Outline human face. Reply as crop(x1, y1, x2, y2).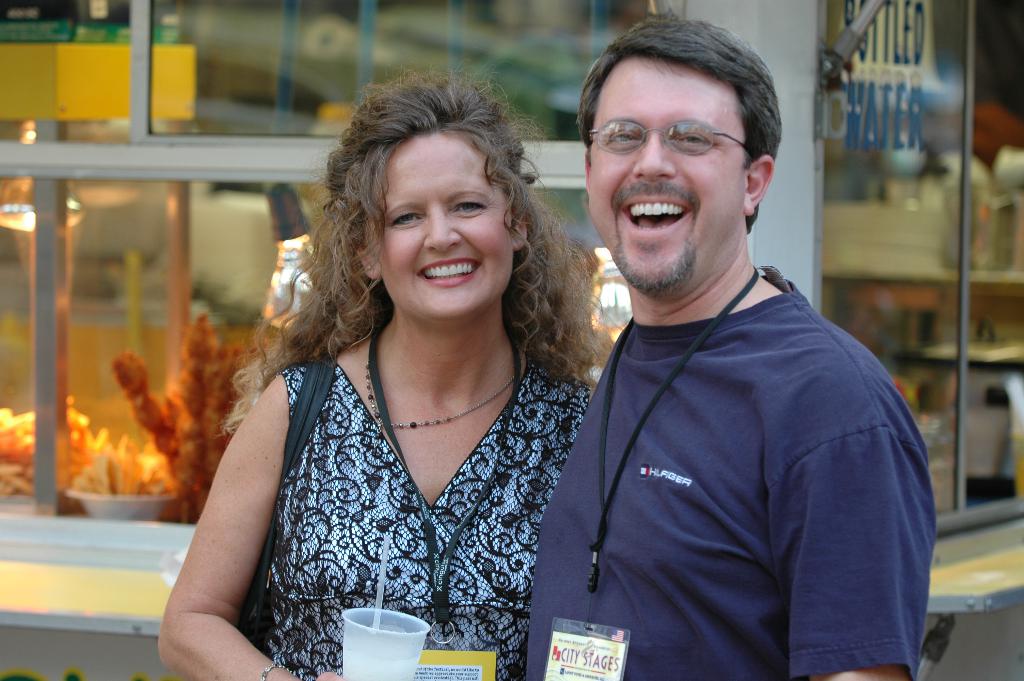
crop(579, 57, 748, 292).
